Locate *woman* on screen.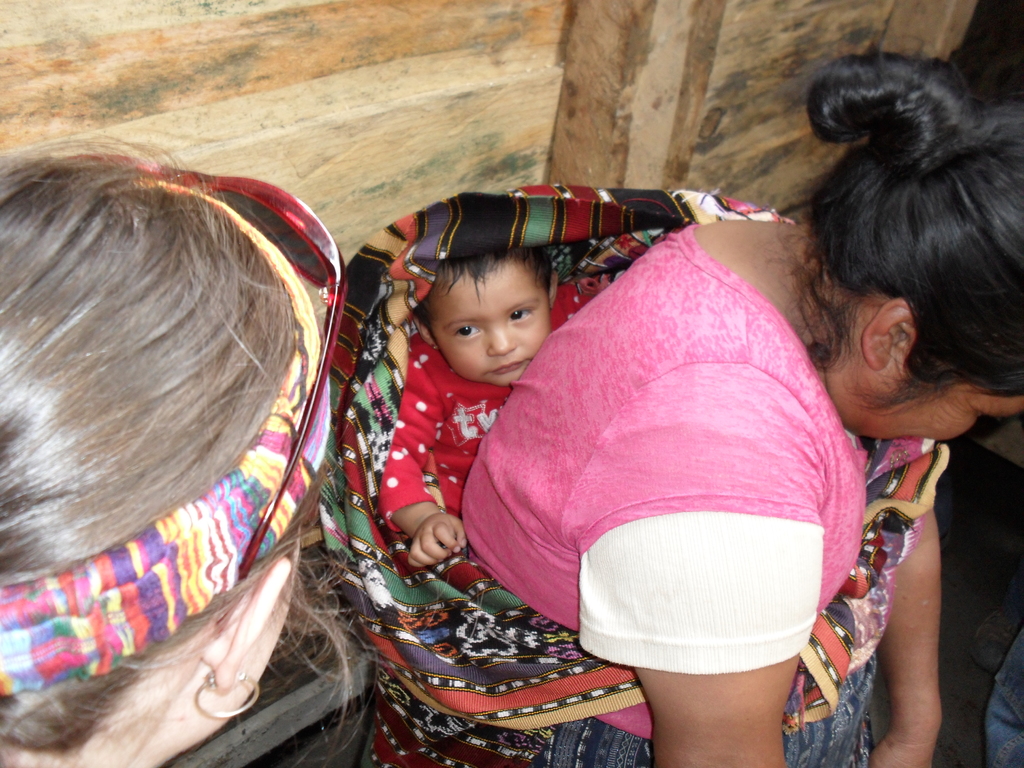
On screen at {"left": 0, "top": 129, "right": 371, "bottom": 767}.
